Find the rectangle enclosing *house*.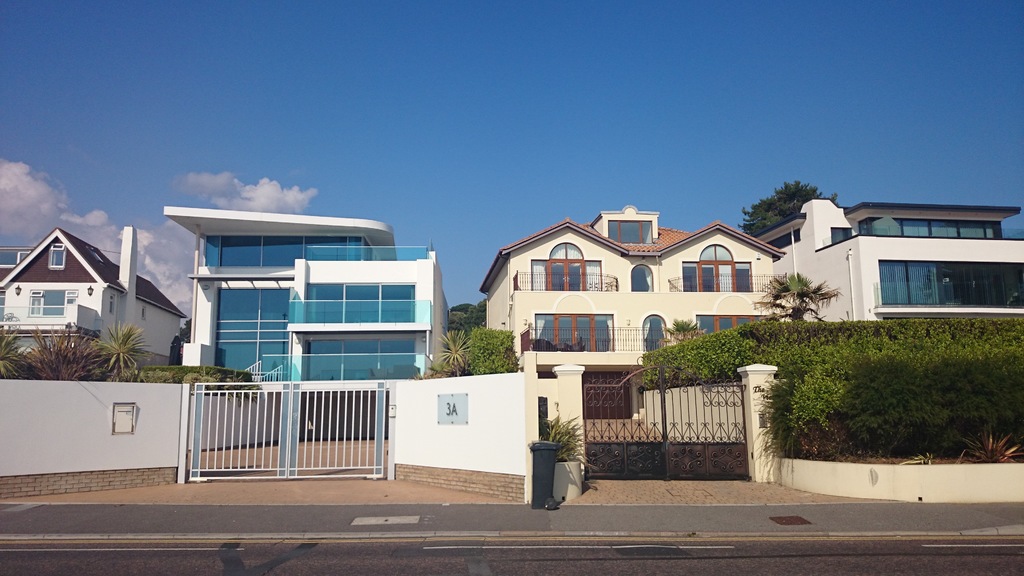
(760, 193, 1023, 351).
